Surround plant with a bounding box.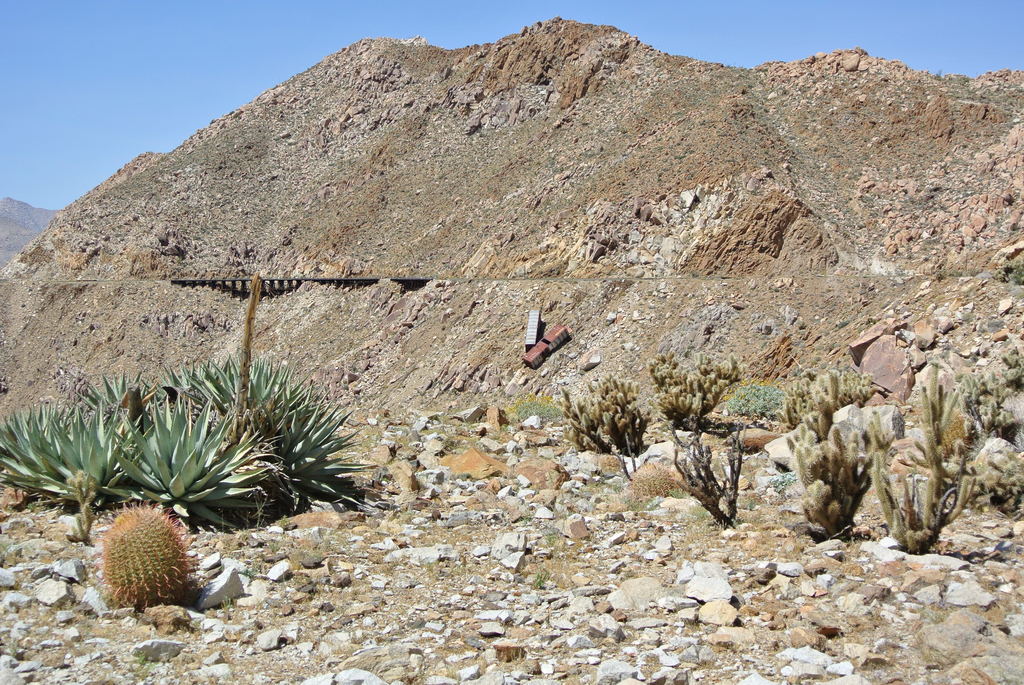
[left=130, top=651, right=159, bottom=681].
